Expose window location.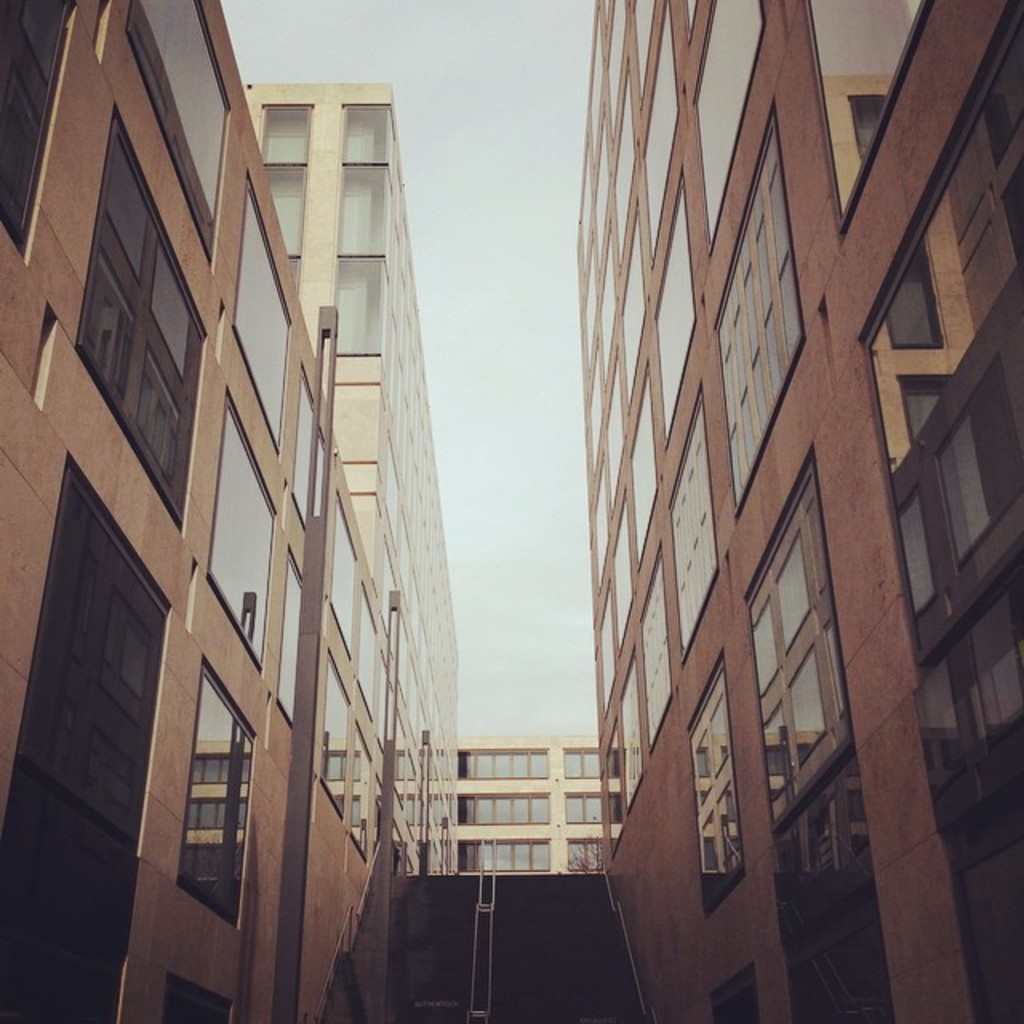
Exposed at l=462, t=741, r=547, b=782.
